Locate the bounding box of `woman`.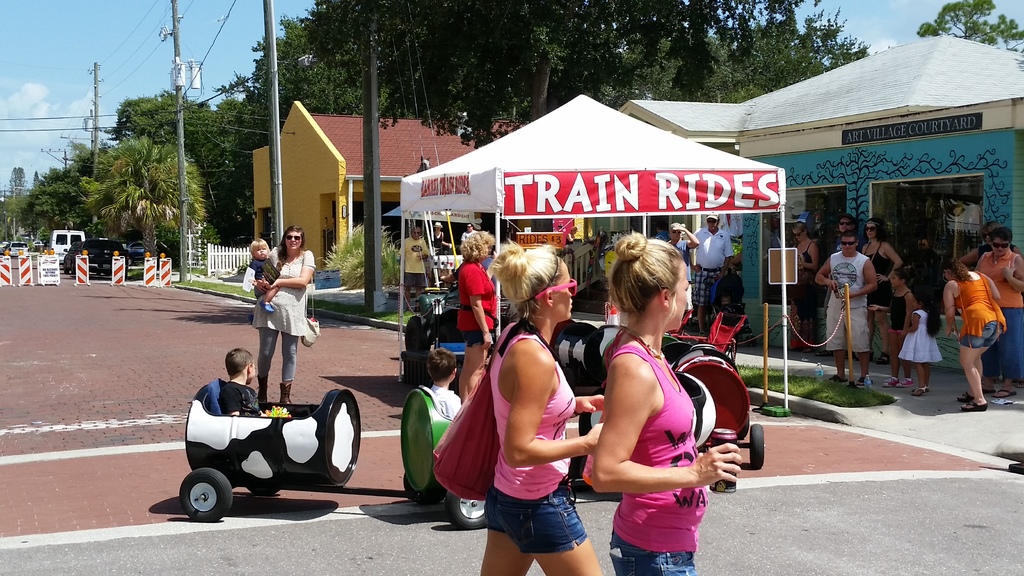
Bounding box: rect(587, 230, 744, 575).
